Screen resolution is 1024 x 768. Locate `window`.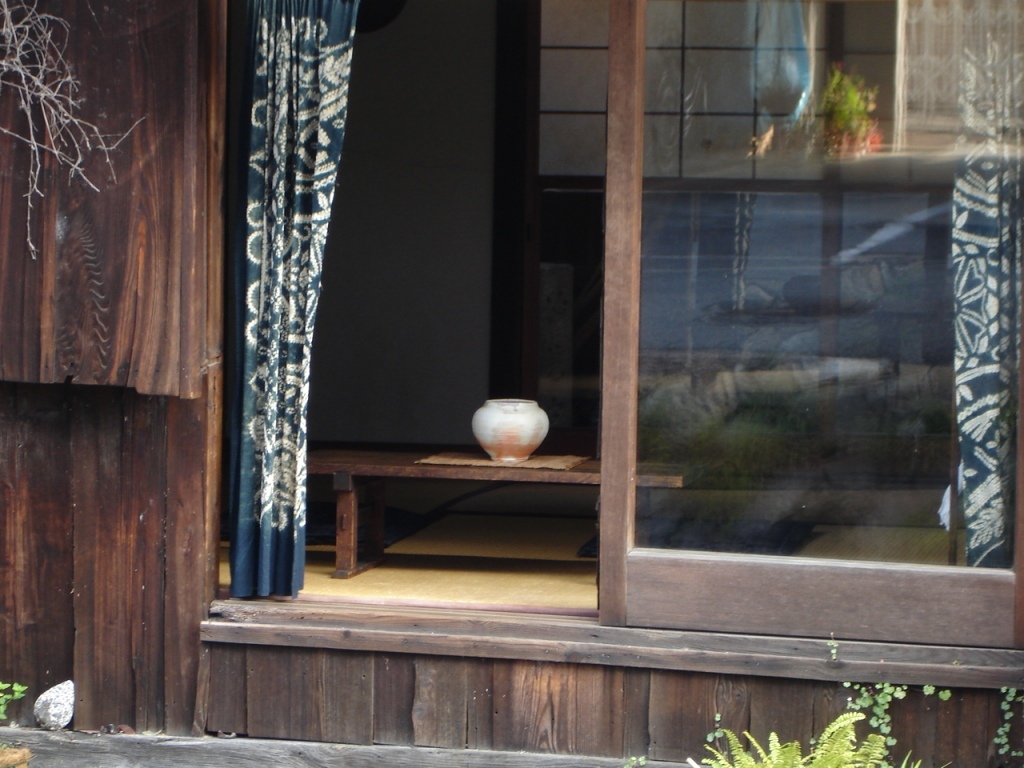
locate(197, 0, 1023, 696).
